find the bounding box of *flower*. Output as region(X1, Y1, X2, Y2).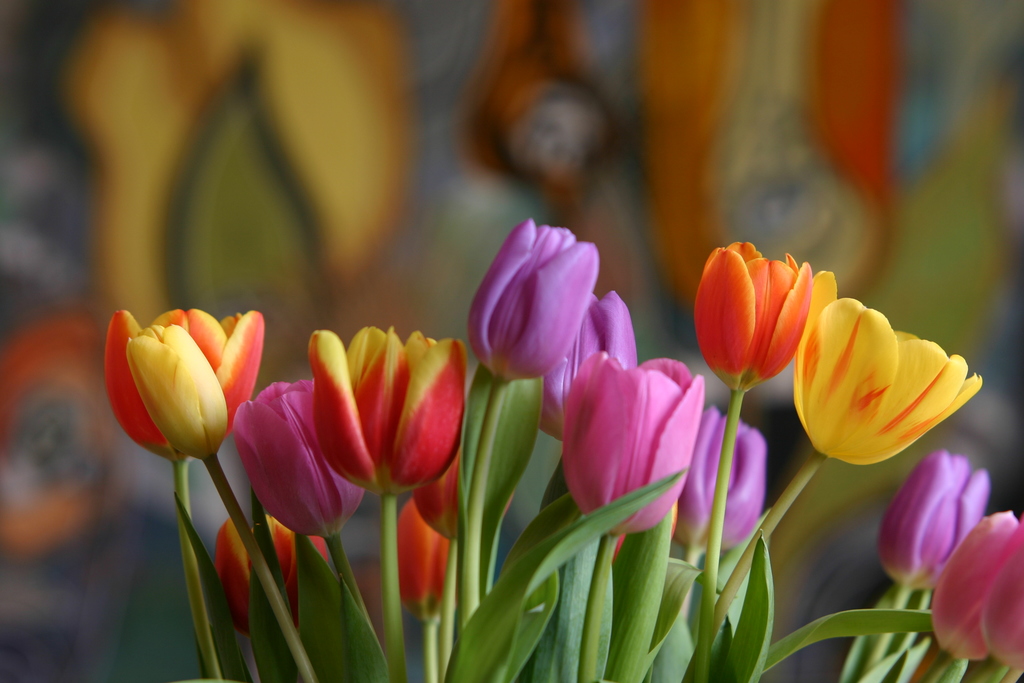
region(929, 509, 1018, 656).
